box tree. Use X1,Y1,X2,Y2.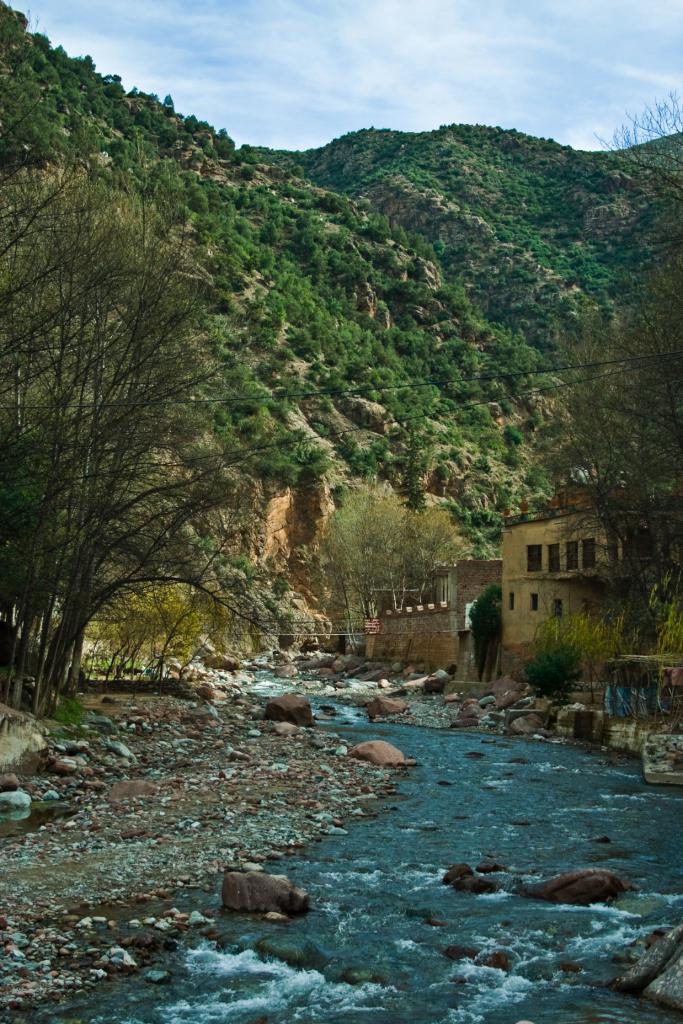
523,87,682,665.
